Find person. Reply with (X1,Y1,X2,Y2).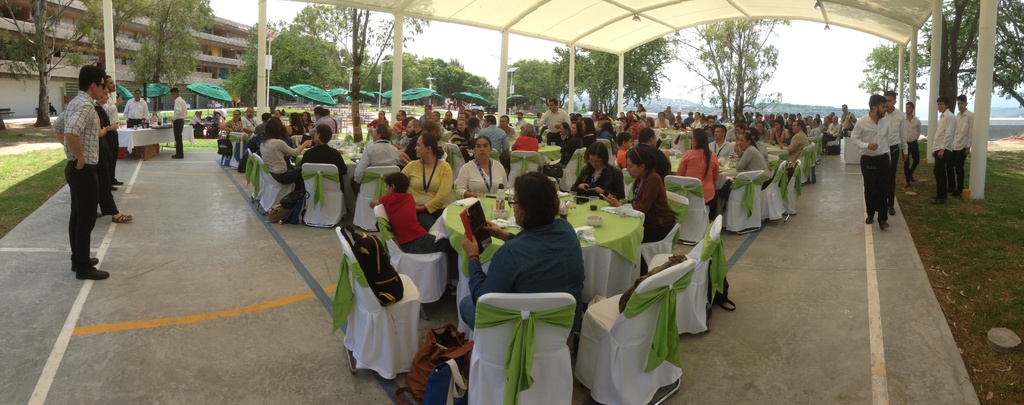
(351,128,413,218).
